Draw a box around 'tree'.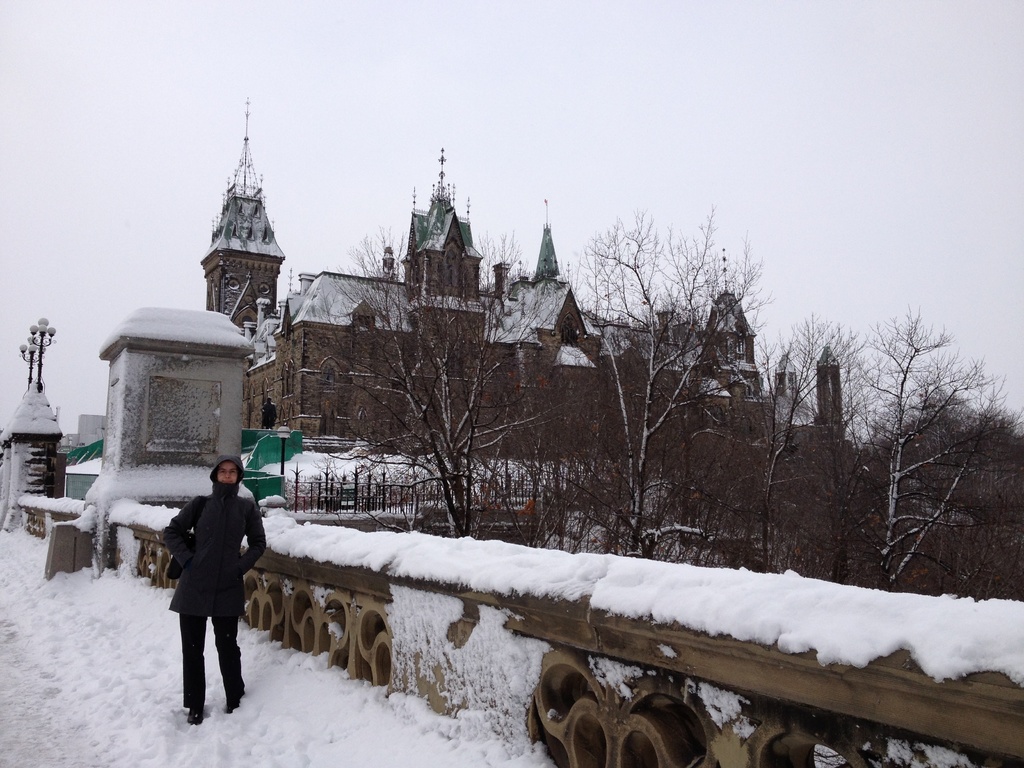
box(316, 227, 543, 534).
